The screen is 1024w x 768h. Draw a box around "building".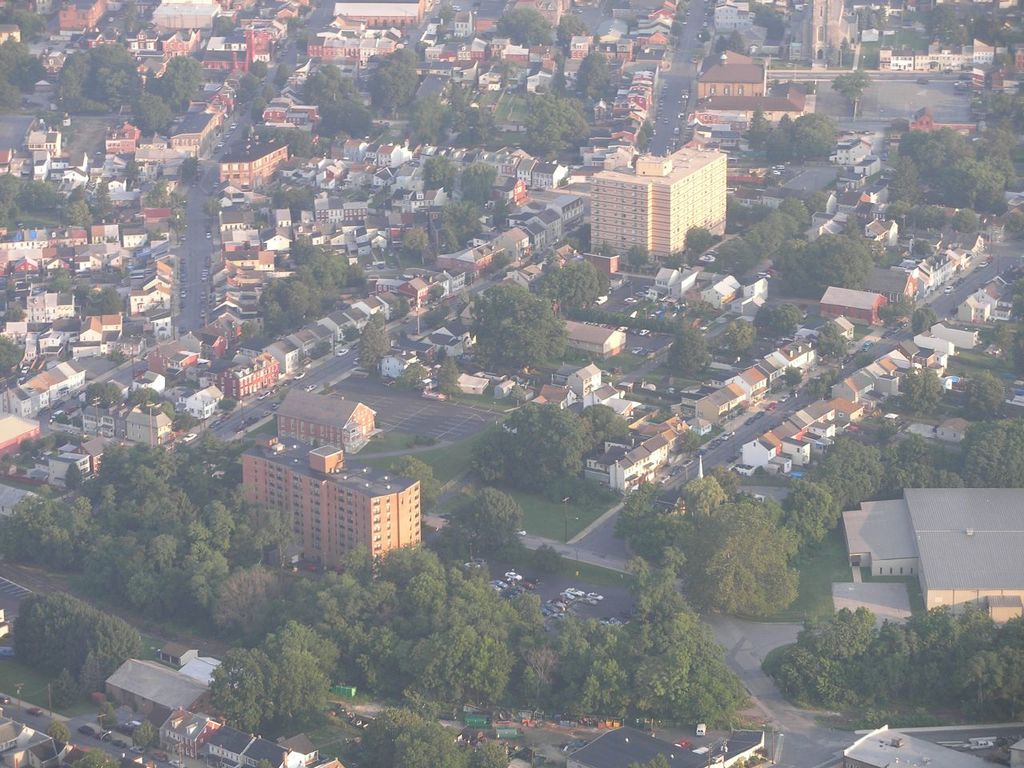
left=878, top=26, right=1002, bottom=90.
